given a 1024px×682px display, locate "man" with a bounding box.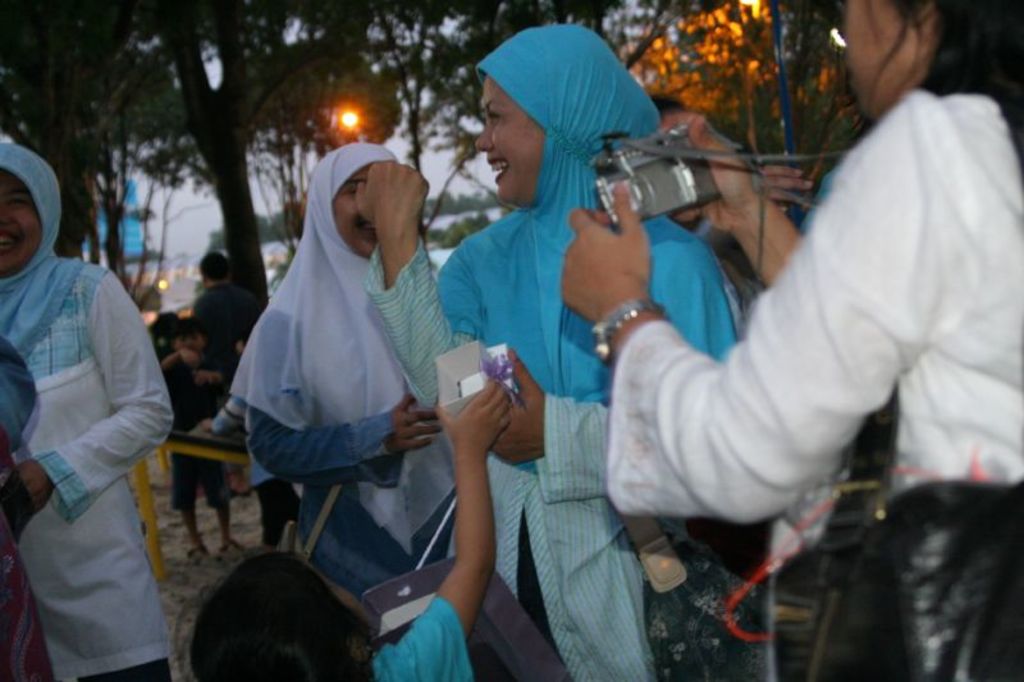
Located: (x1=188, y1=252, x2=265, y2=367).
